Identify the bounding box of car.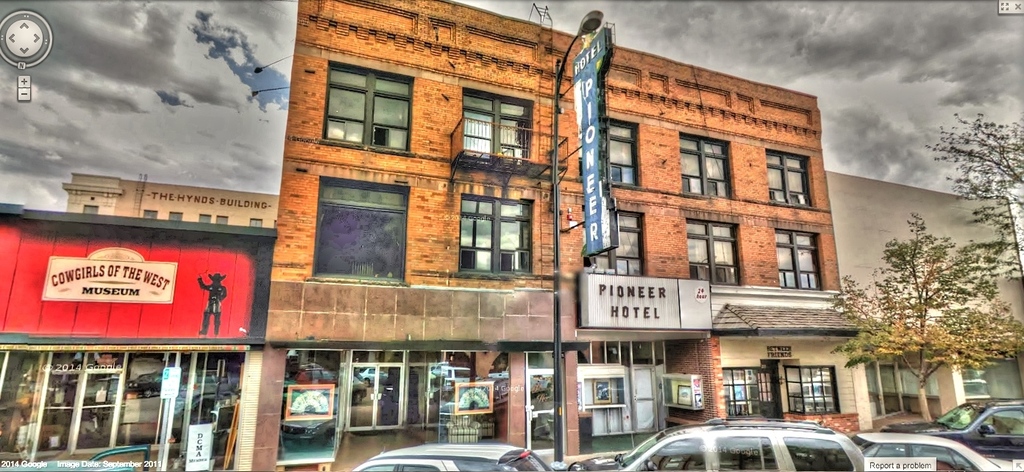
bbox=(0, 446, 152, 471).
